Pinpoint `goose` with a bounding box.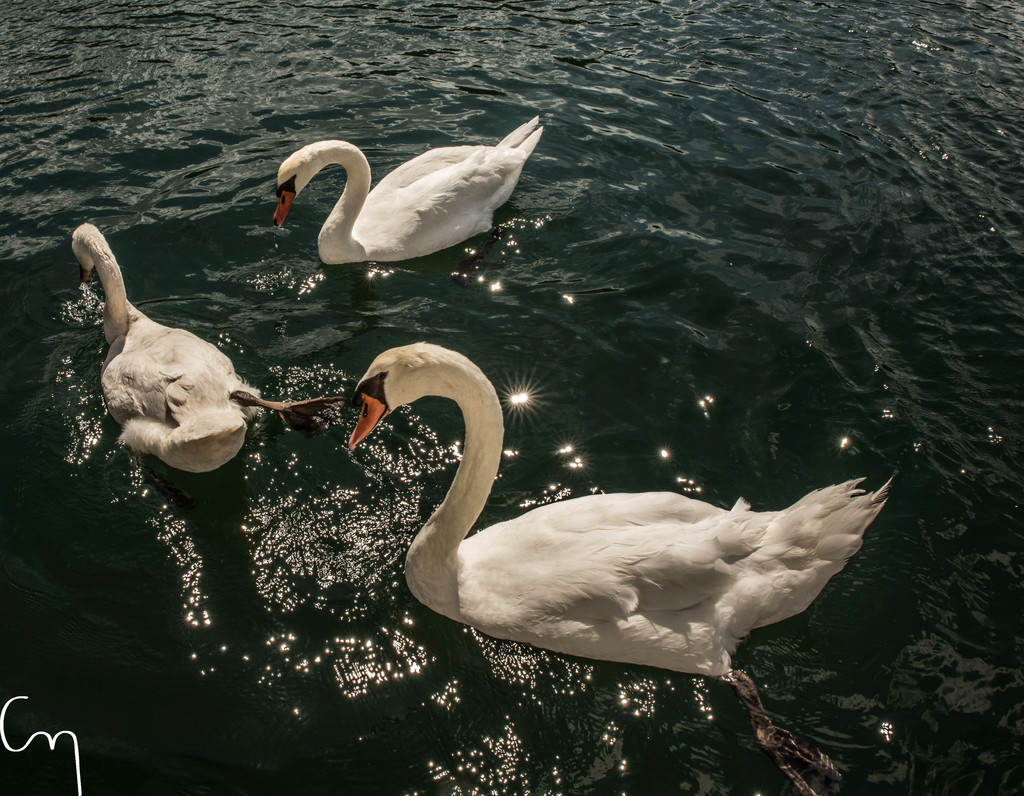
(x1=271, y1=115, x2=544, y2=261).
